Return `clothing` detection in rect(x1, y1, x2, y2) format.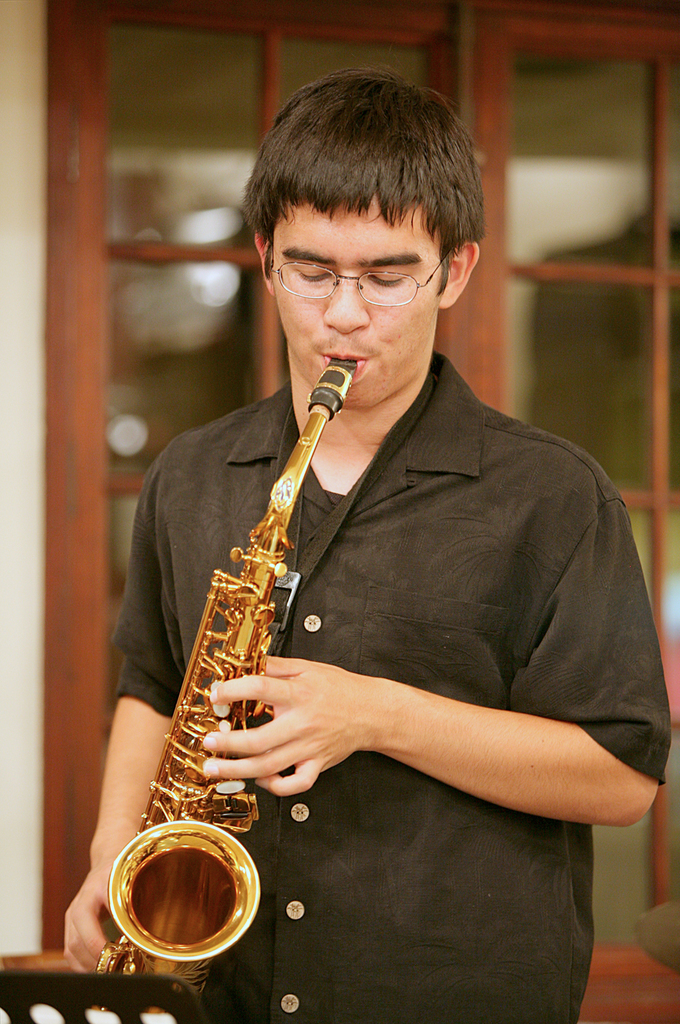
rect(87, 237, 519, 1023).
